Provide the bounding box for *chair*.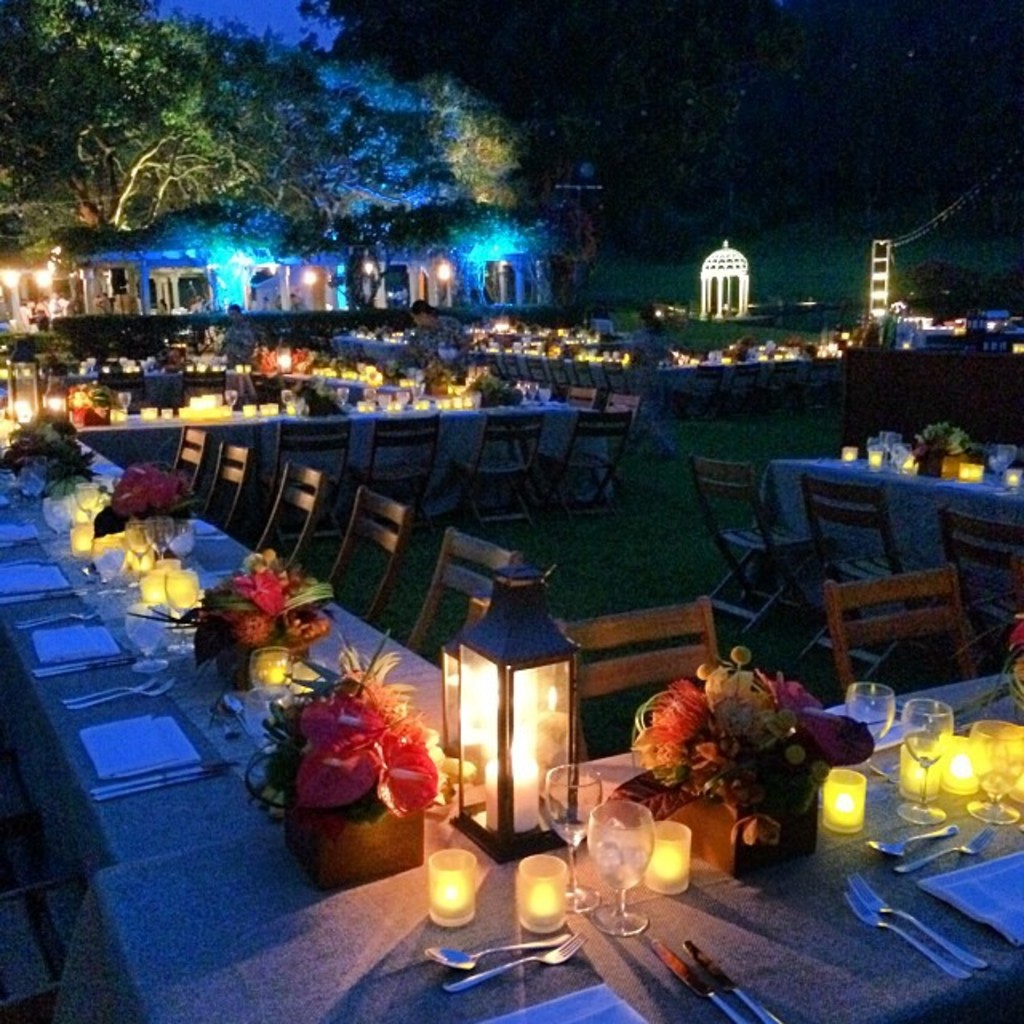
<box>781,472,955,680</box>.
